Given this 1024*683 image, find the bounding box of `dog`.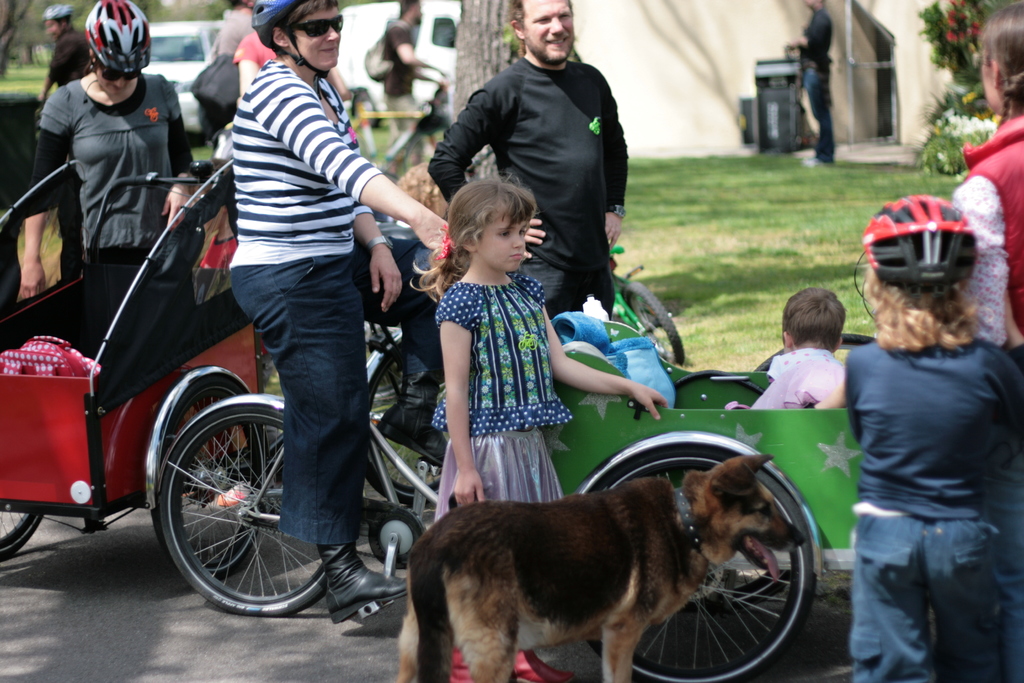
BBox(392, 452, 811, 682).
